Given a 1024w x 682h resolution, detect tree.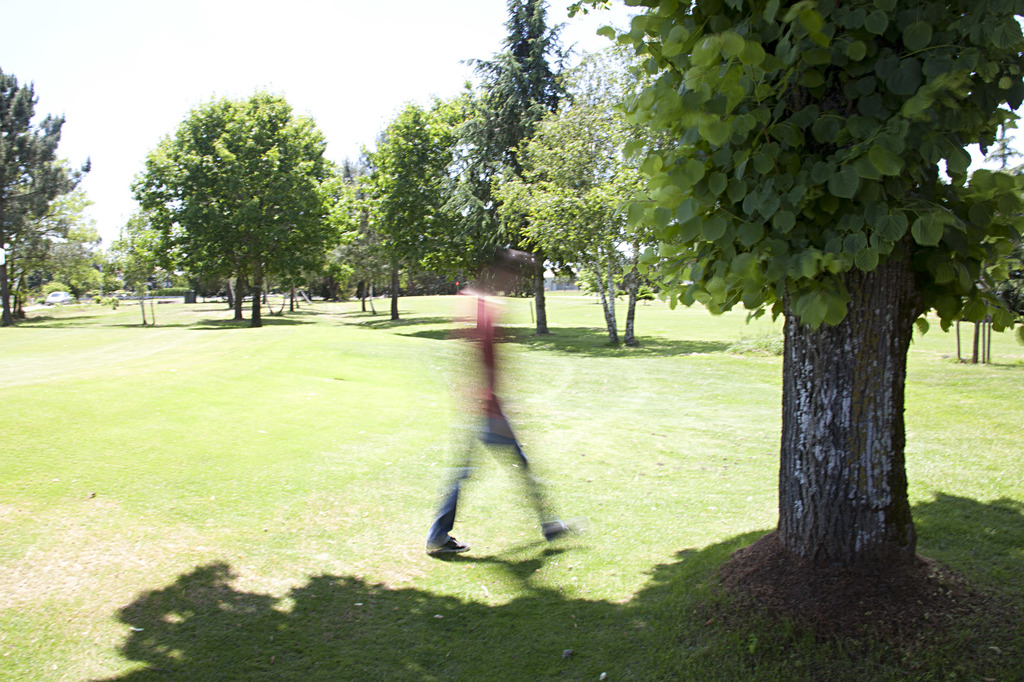
(x1=358, y1=99, x2=471, y2=322).
